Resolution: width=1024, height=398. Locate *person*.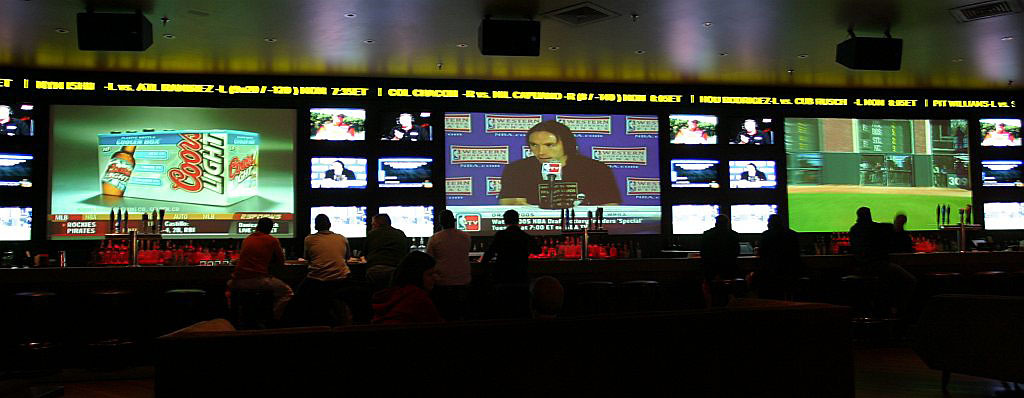
(385,111,428,141).
